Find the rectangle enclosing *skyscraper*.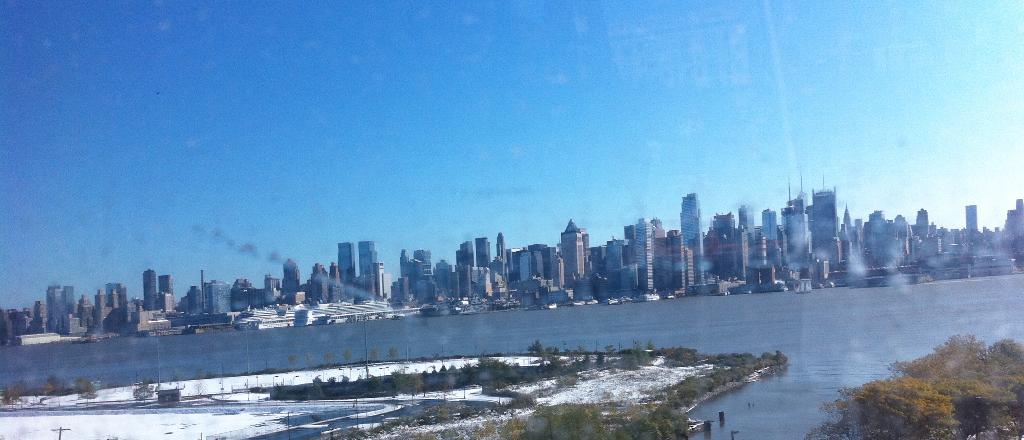
[x1=361, y1=238, x2=376, y2=307].
